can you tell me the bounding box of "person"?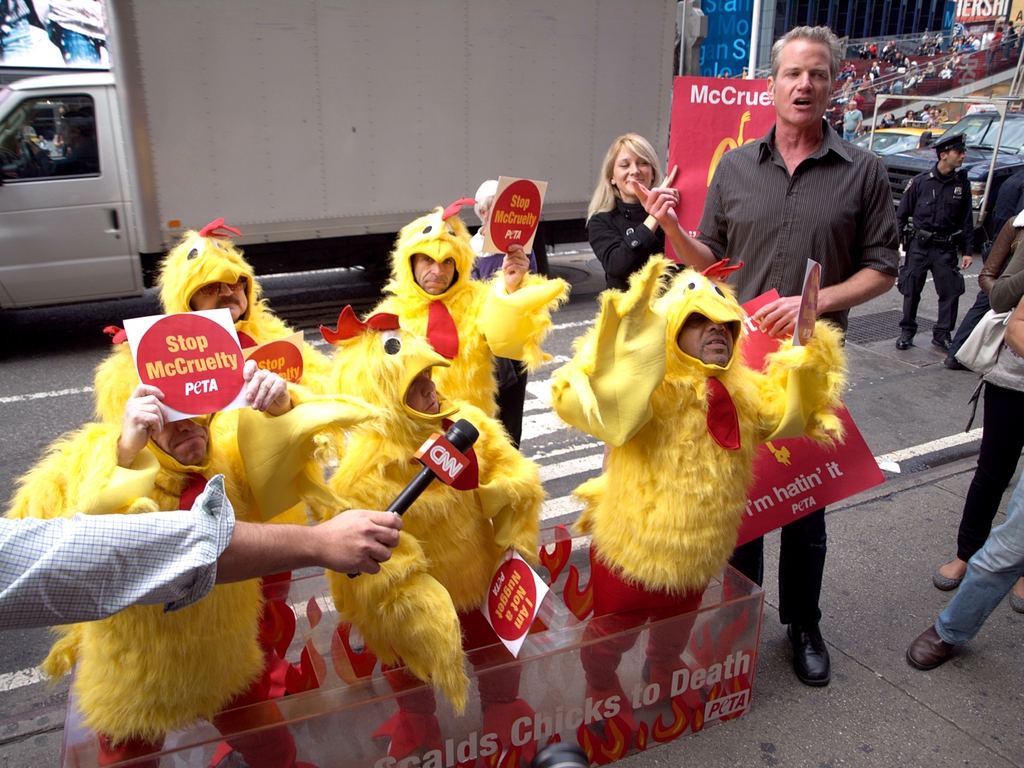
[left=879, top=135, right=984, bottom=357].
